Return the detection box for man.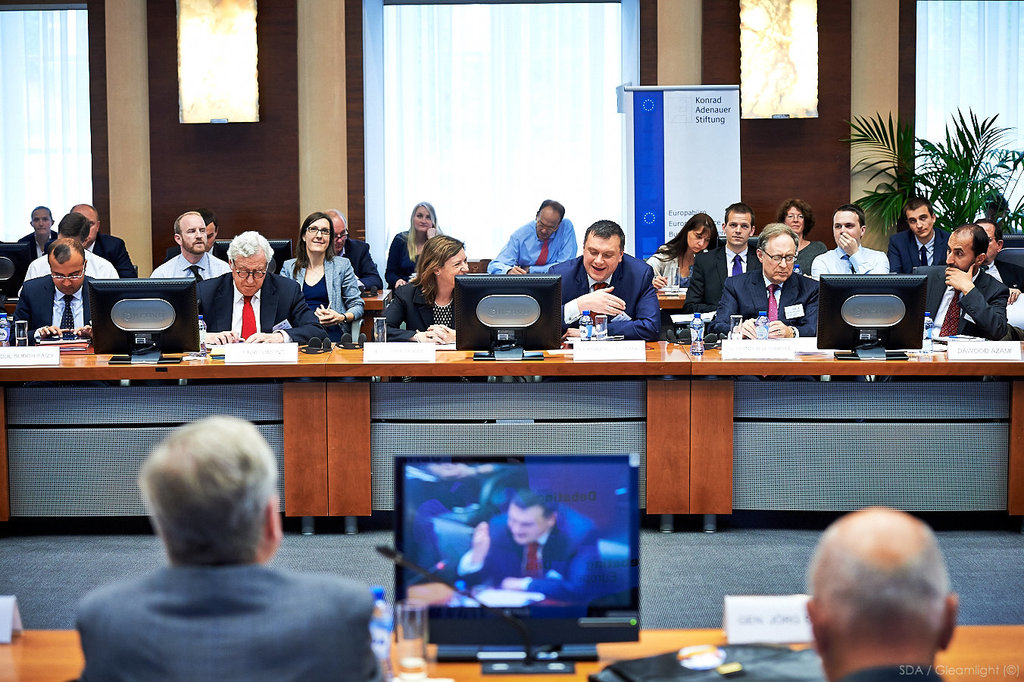
[196,229,329,345].
